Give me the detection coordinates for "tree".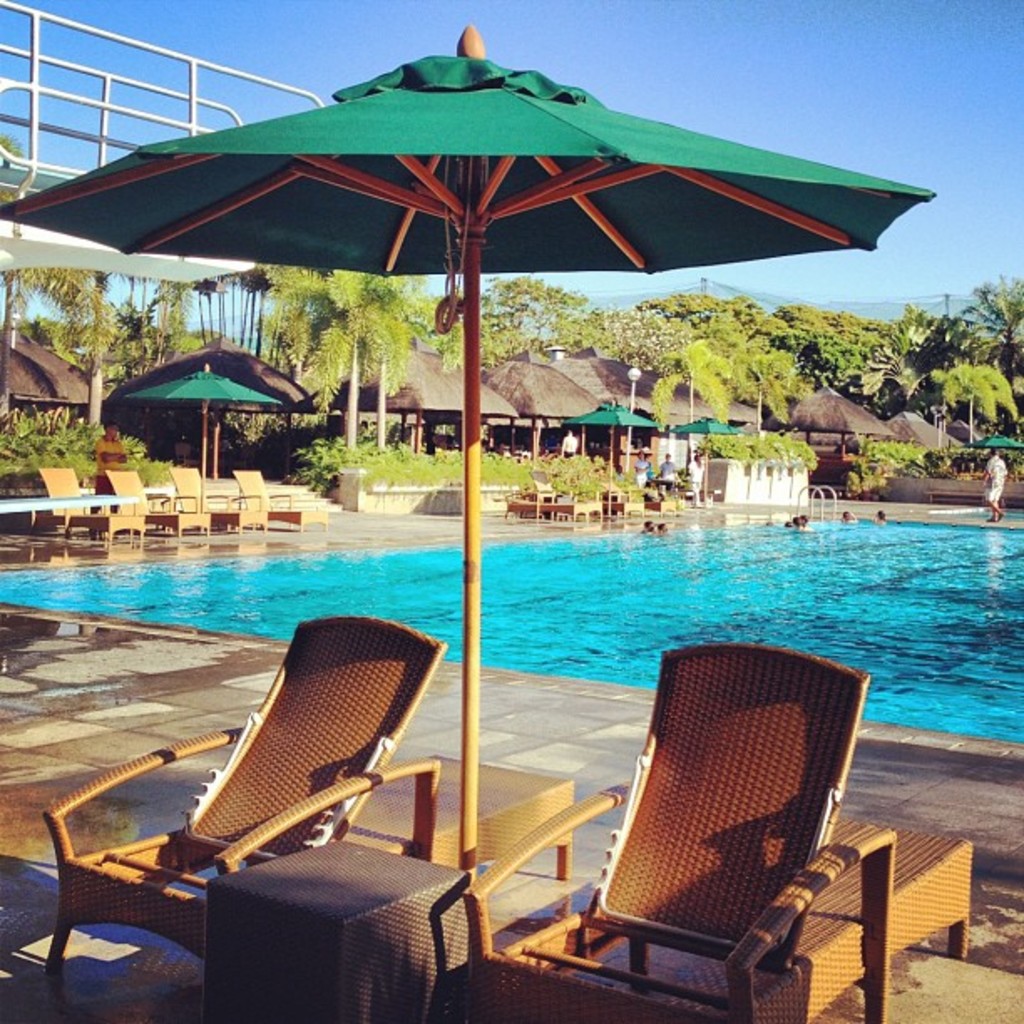
select_region(960, 269, 1022, 341).
